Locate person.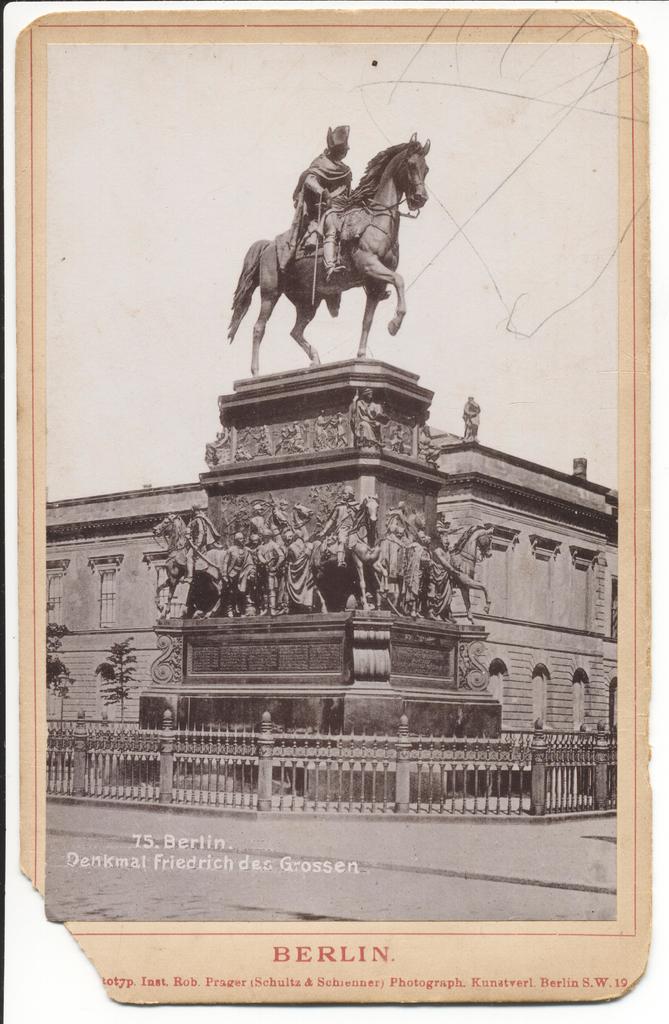
Bounding box: locate(329, 413, 350, 447).
